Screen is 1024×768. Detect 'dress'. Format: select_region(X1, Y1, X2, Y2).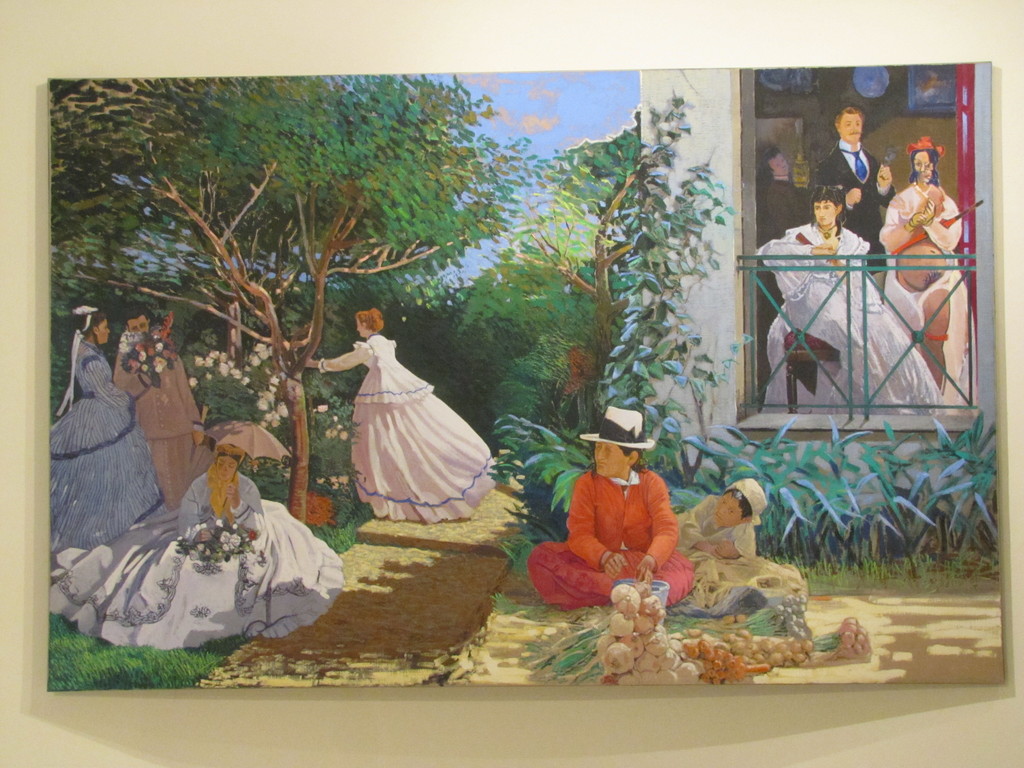
select_region(751, 227, 944, 419).
